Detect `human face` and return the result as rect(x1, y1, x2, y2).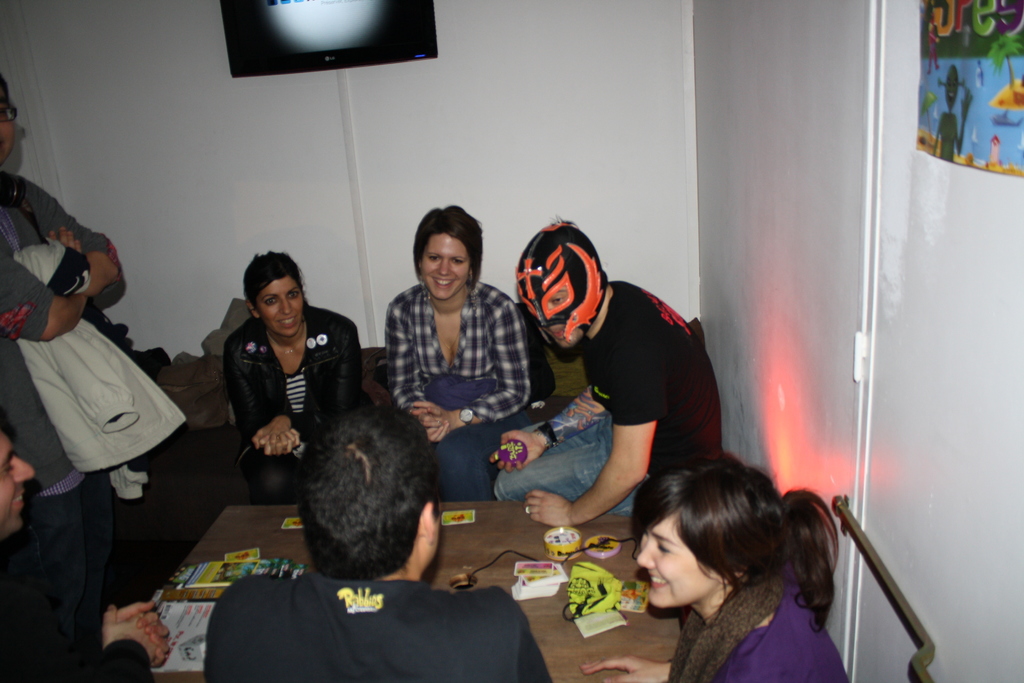
rect(417, 227, 470, 301).
